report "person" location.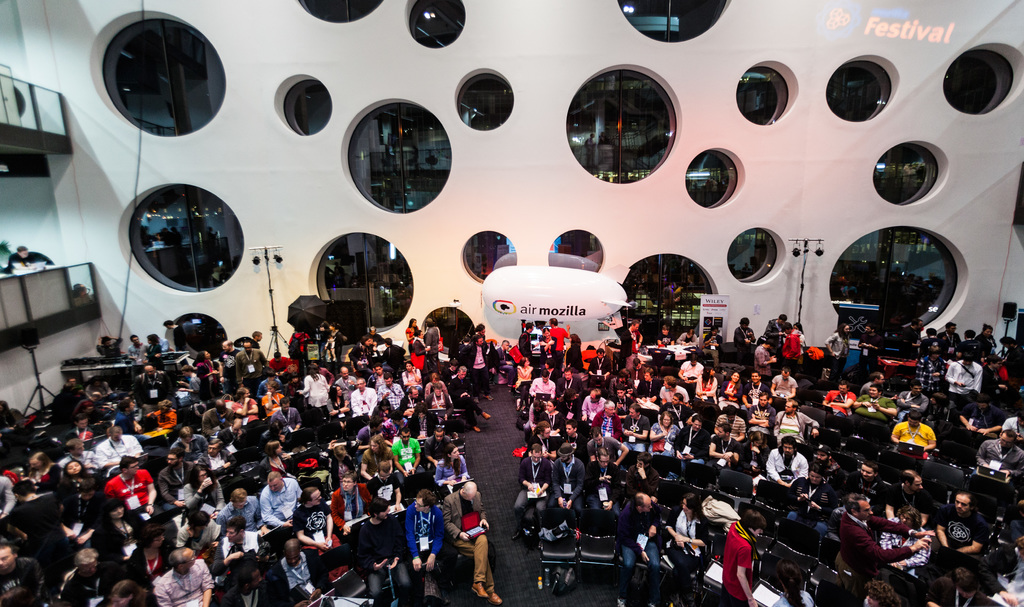
Report: 829/488/937/573.
